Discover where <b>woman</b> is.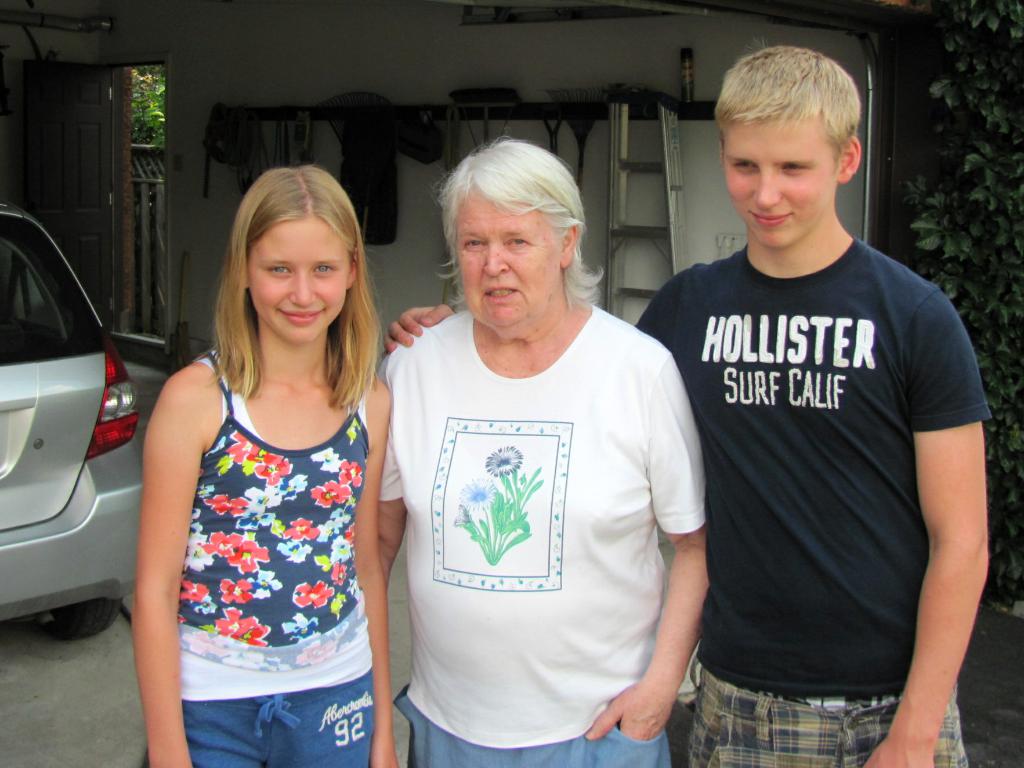
Discovered at left=134, top=157, right=430, bottom=767.
